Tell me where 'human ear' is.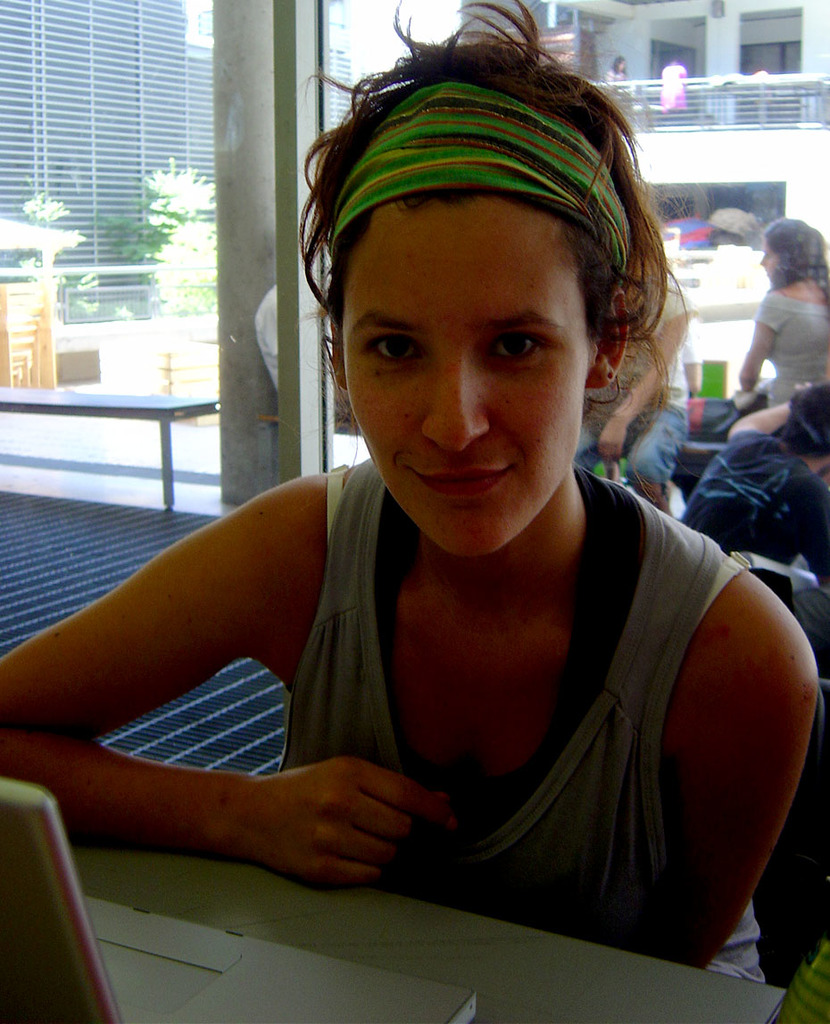
'human ear' is at BBox(586, 285, 629, 390).
